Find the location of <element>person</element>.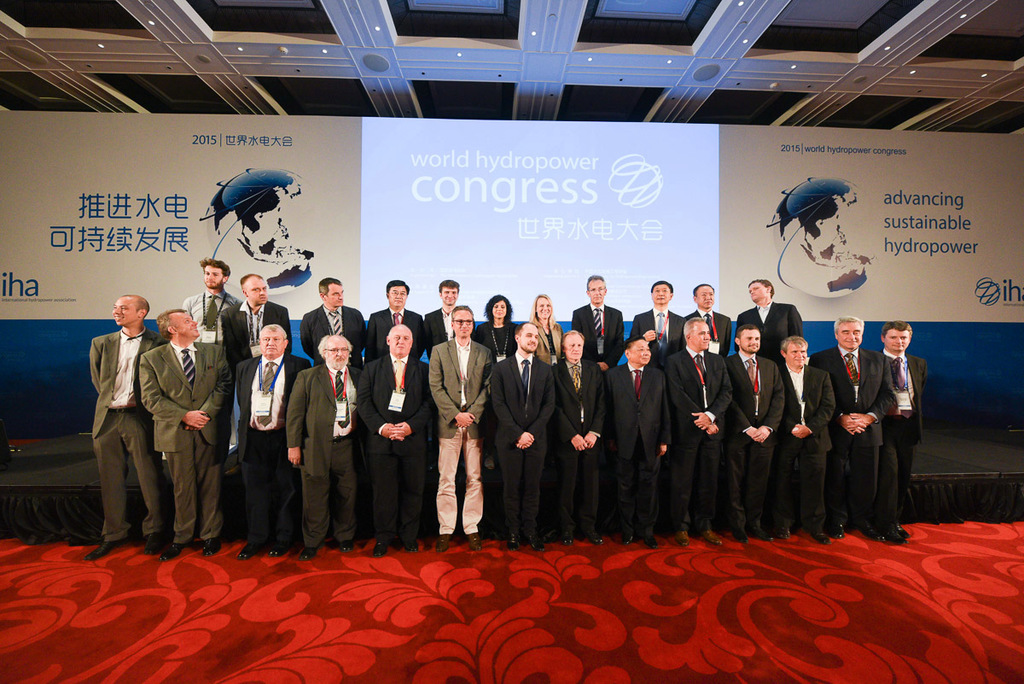
Location: BBox(476, 295, 517, 353).
